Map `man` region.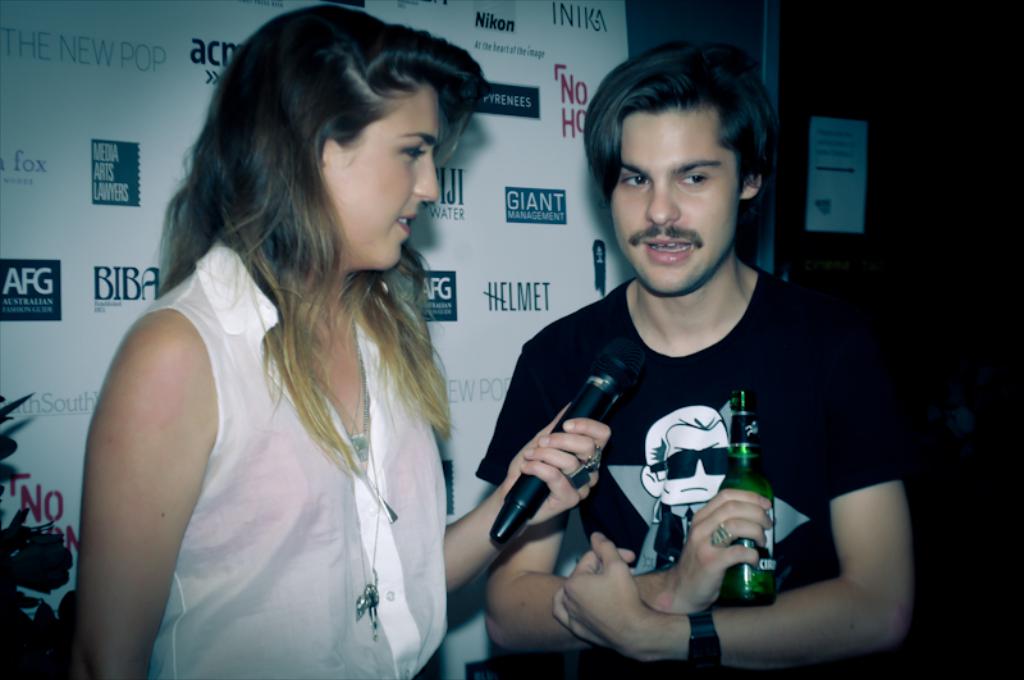
Mapped to {"x1": 474, "y1": 26, "x2": 918, "y2": 679}.
